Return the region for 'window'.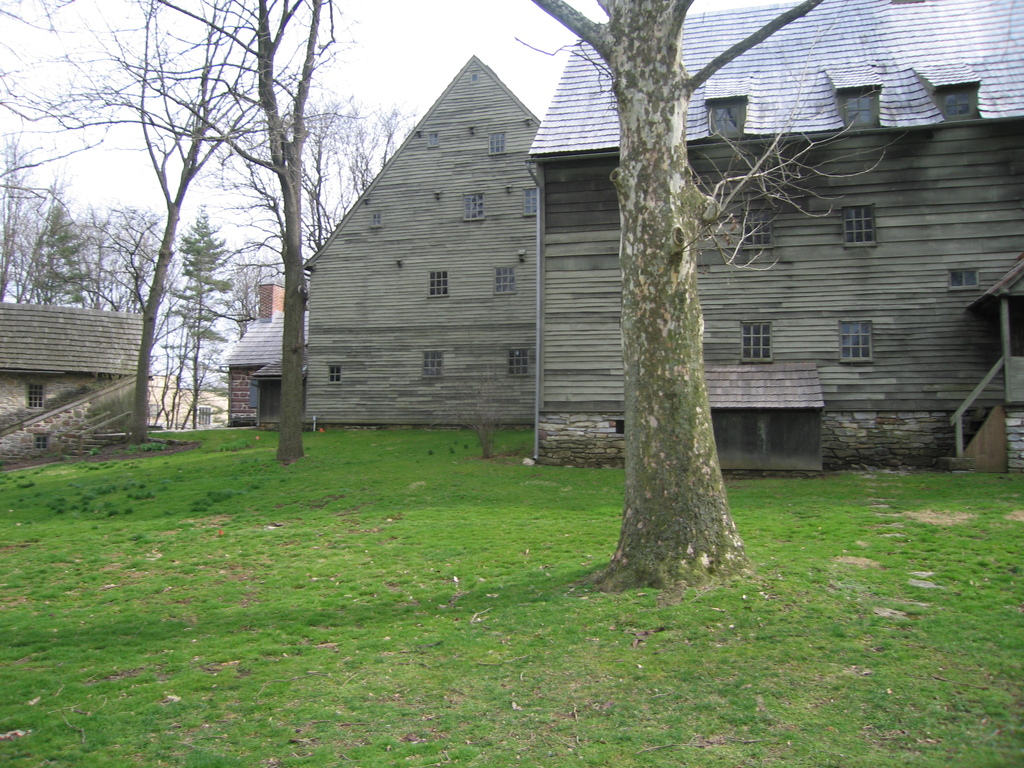
rect(502, 346, 531, 376).
